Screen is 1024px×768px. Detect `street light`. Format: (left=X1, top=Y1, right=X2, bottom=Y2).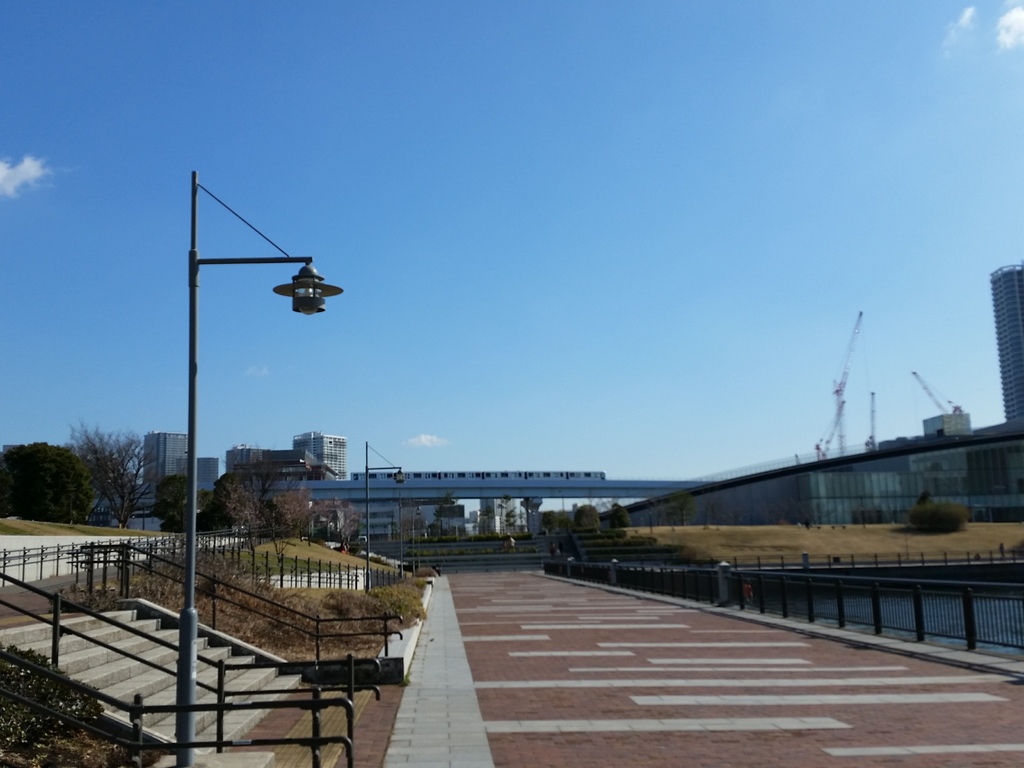
(left=357, top=431, right=405, bottom=604).
